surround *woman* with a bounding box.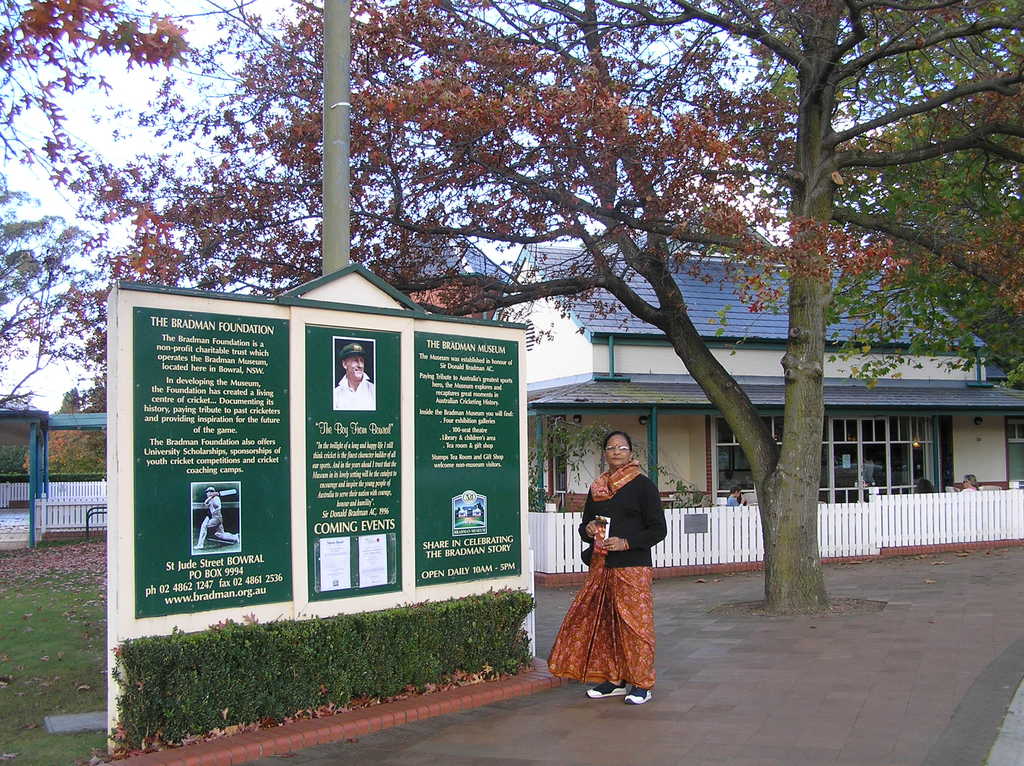
(559, 447, 665, 698).
